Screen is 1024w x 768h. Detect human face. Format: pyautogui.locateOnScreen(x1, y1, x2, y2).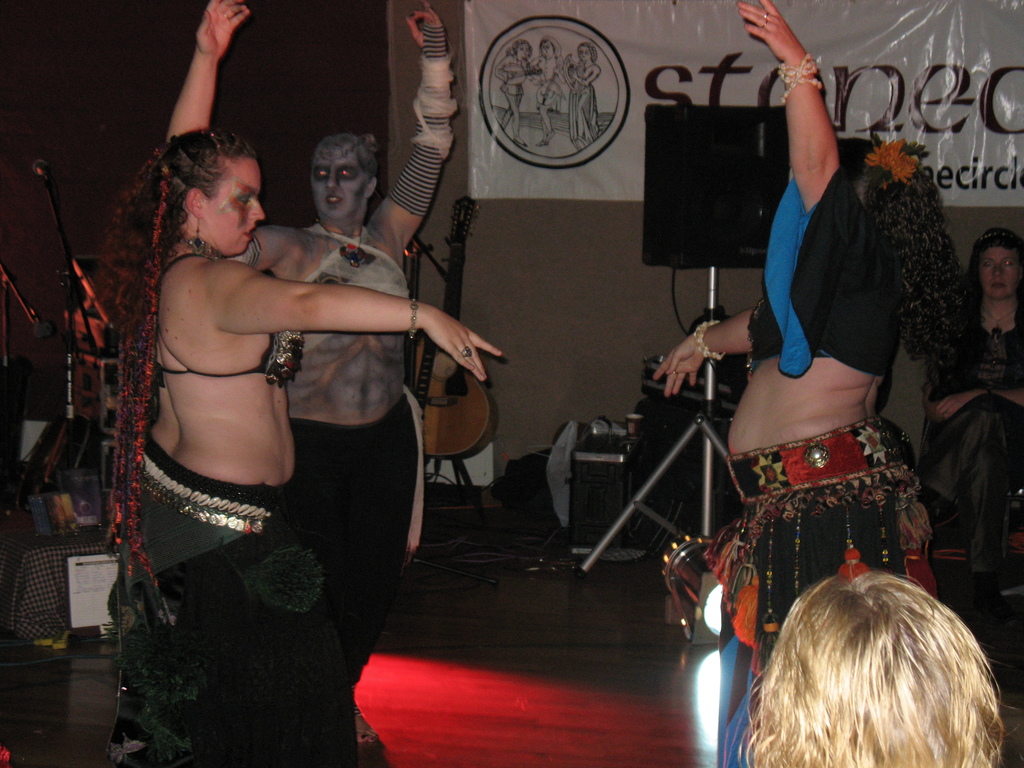
pyautogui.locateOnScreen(199, 157, 262, 256).
